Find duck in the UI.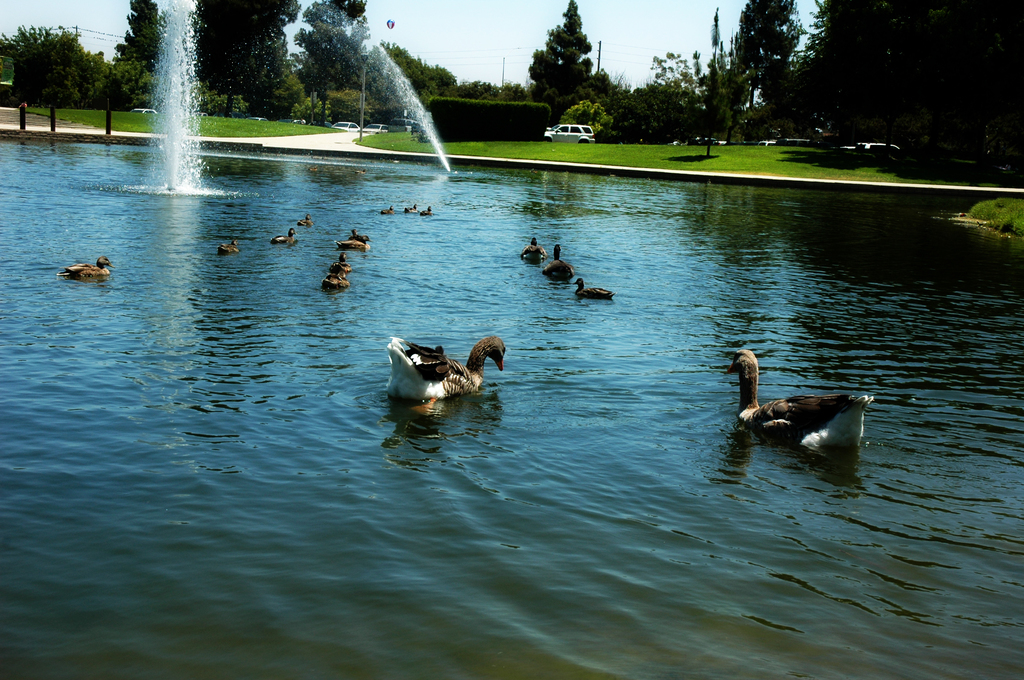
UI element at [x1=321, y1=263, x2=354, y2=289].
